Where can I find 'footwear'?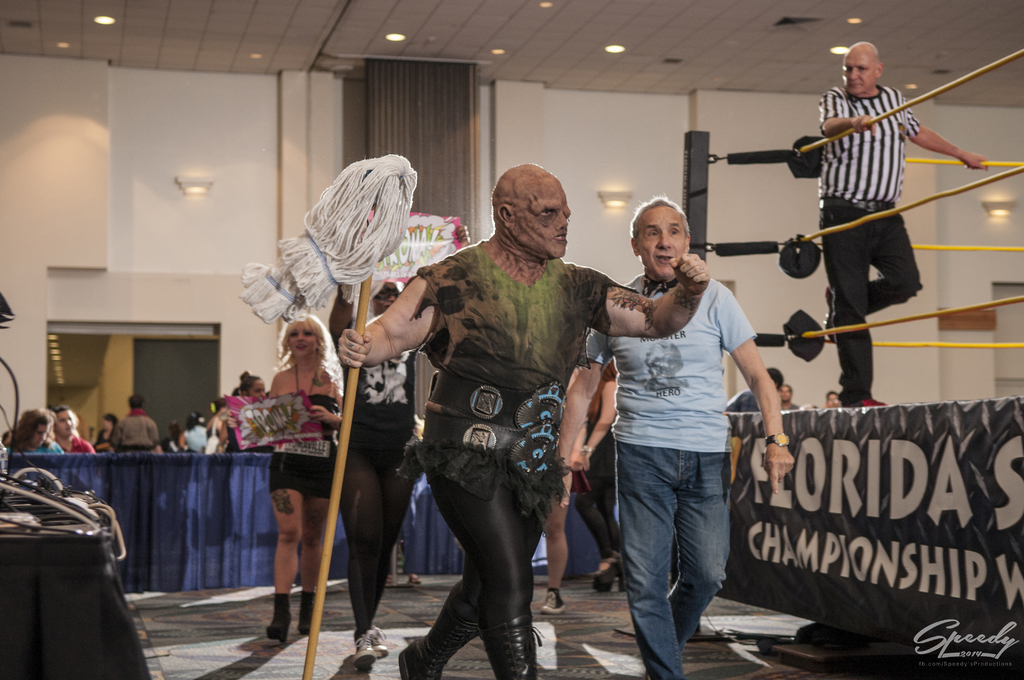
You can find it at 266/596/292/645.
